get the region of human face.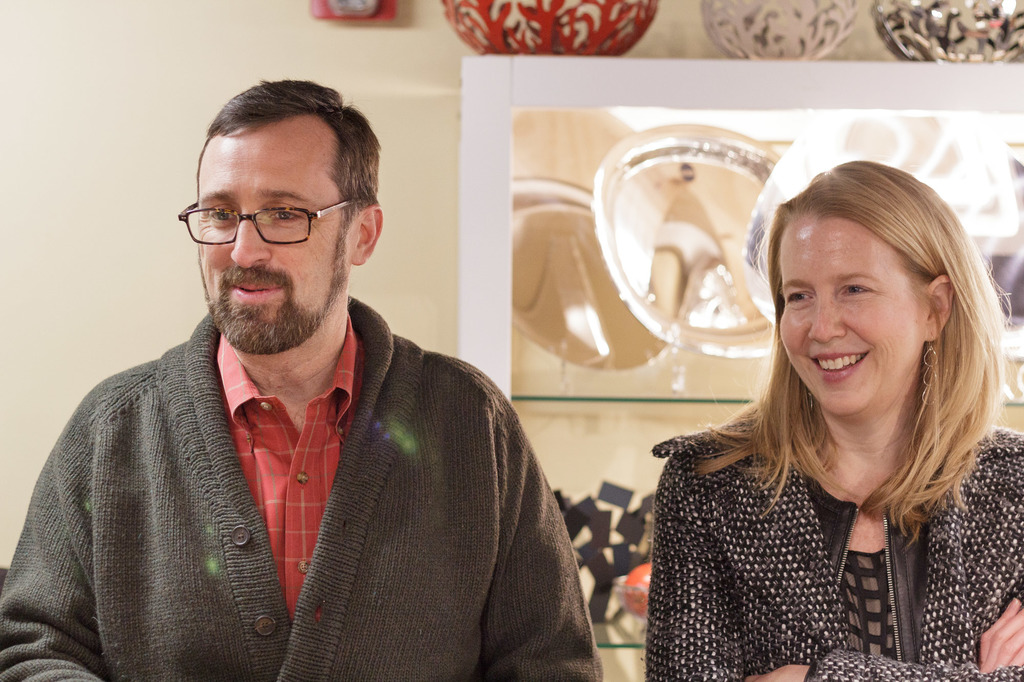
box=[772, 218, 938, 411].
